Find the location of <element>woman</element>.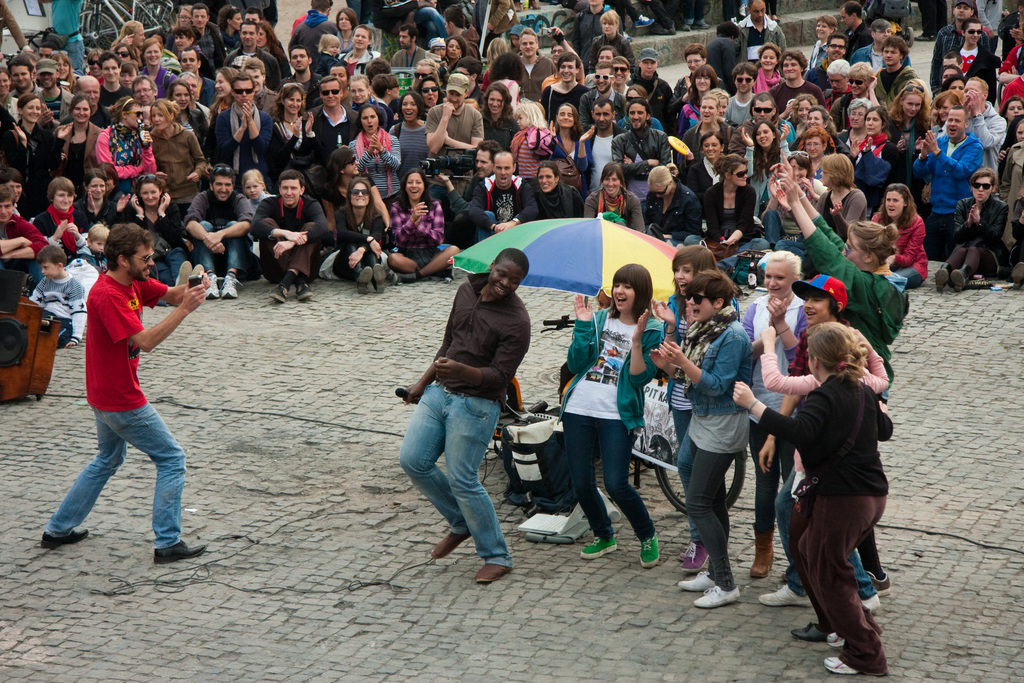
Location: <bbox>91, 96, 158, 186</bbox>.
